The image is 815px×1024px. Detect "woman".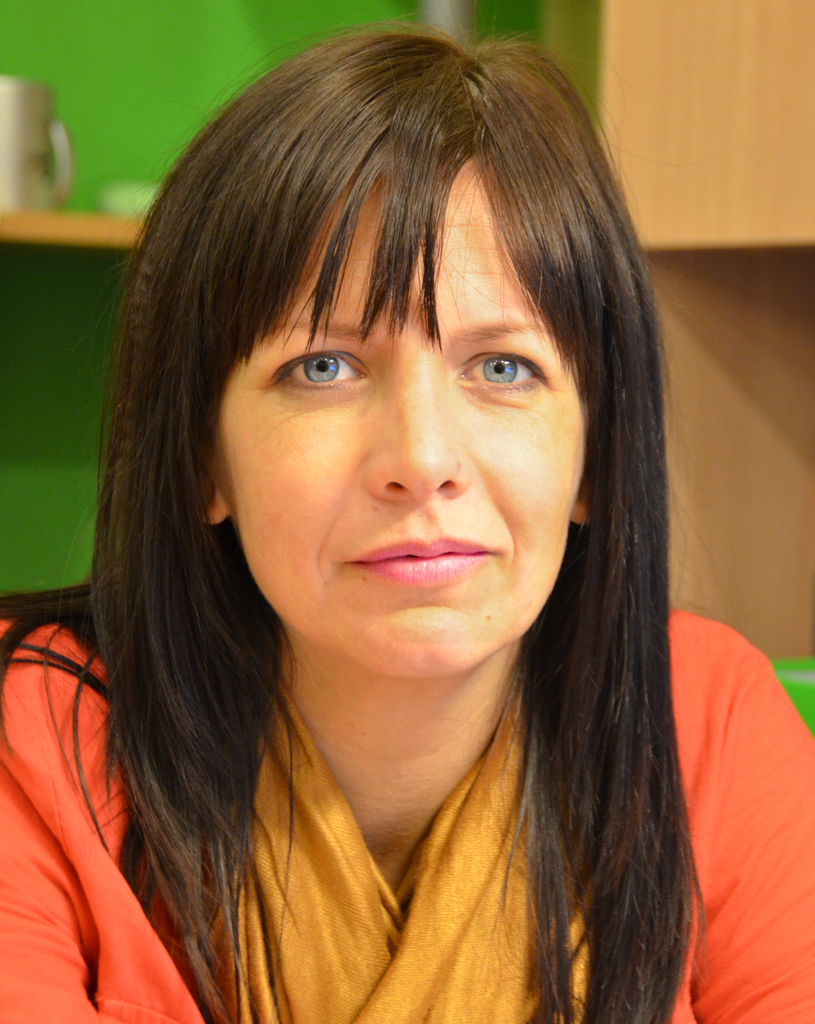
Detection: left=0, top=11, right=787, bottom=1023.
